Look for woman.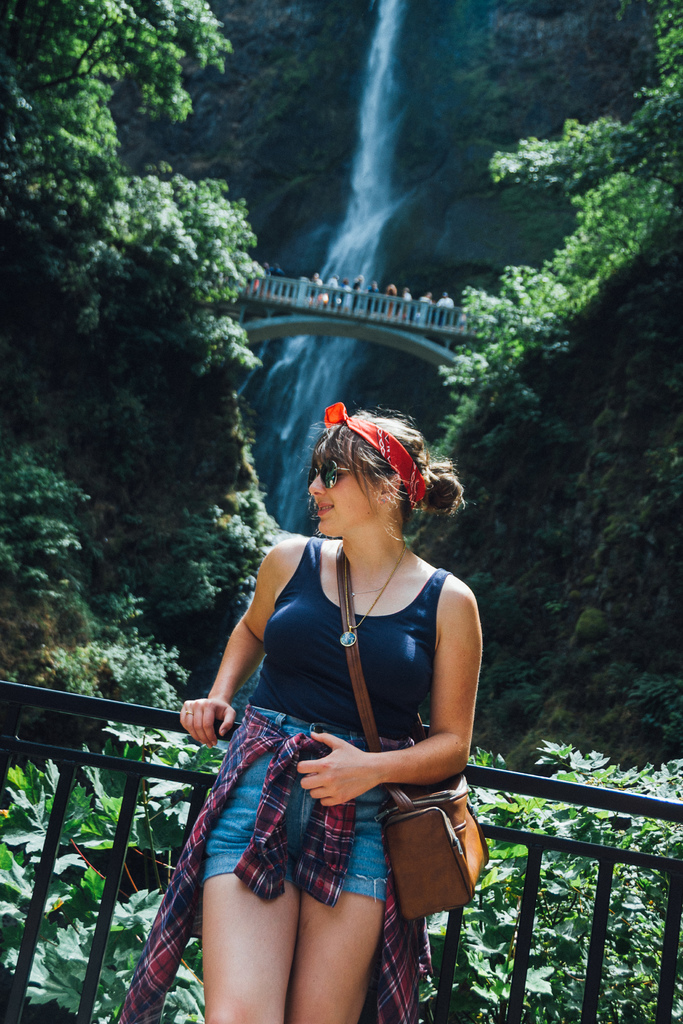
Found: box(154, 375, 481, 1023).
